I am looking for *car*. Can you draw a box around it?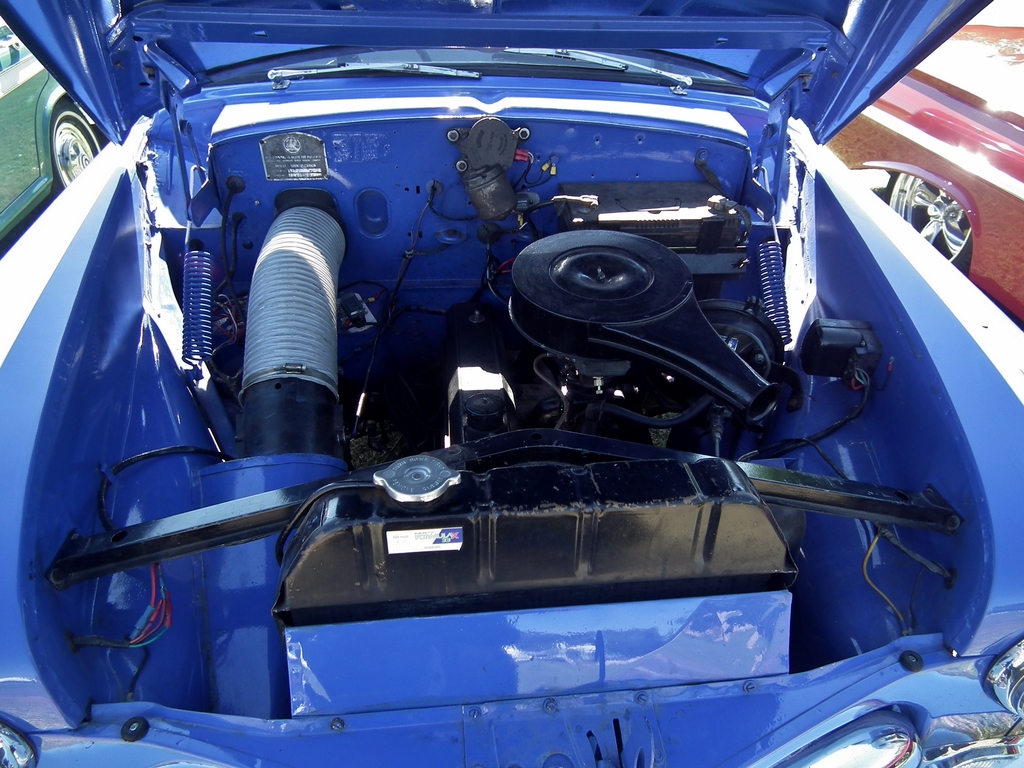
Sure, the bounding box is (x1=0, y1=15, x2=106, y2=257).
